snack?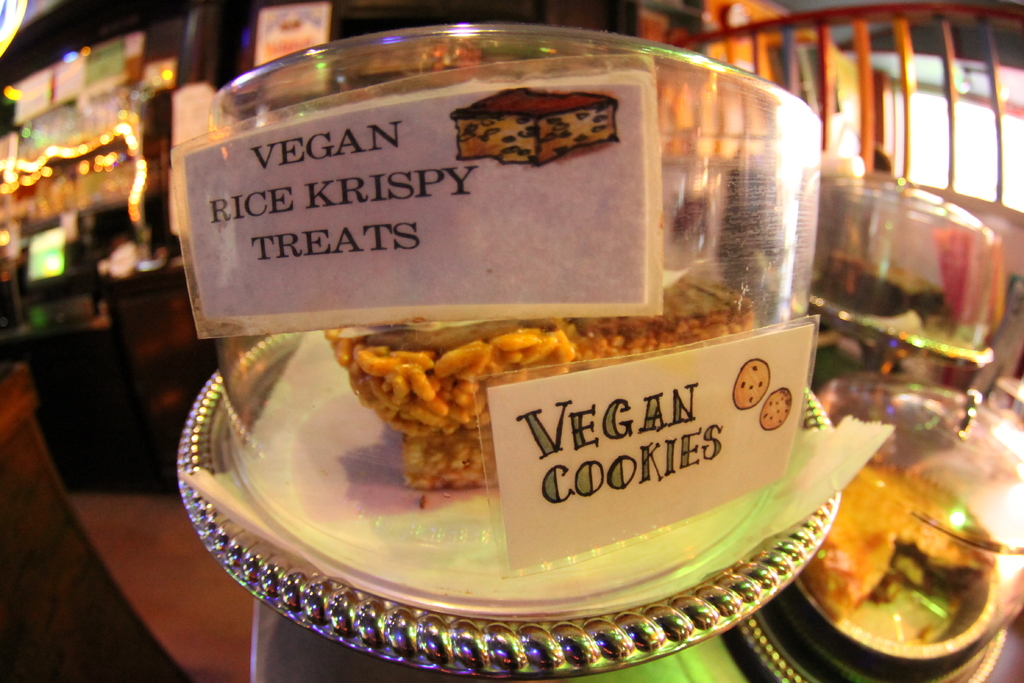
[left=354, top=302, right=838, bottom=573]
